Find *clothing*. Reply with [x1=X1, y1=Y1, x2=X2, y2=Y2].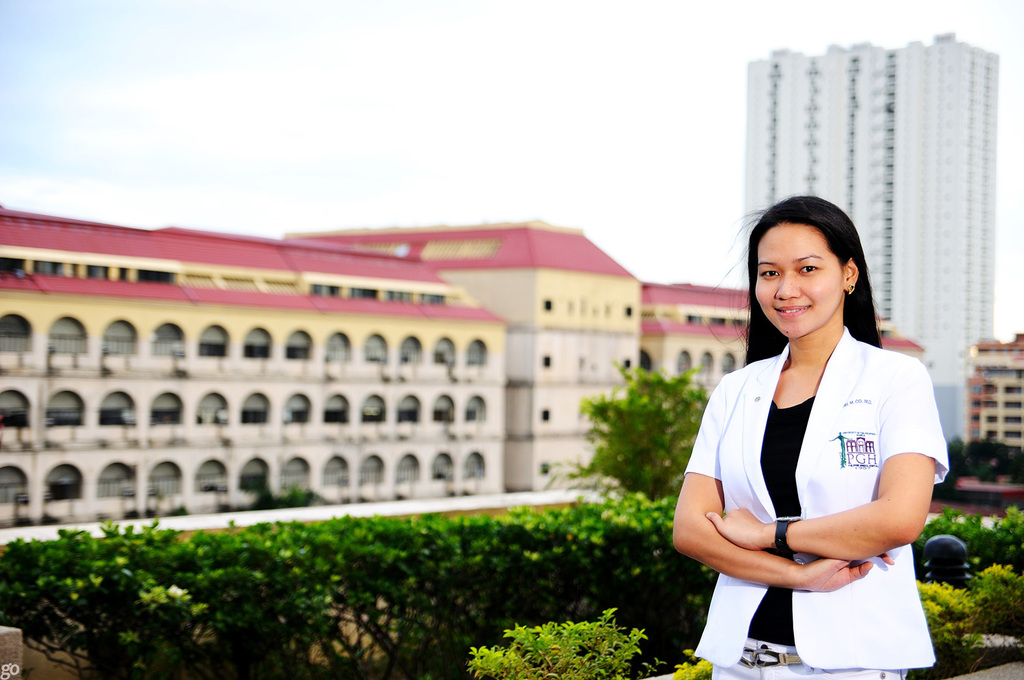
[x1=684, y1=325, x2=951, y2=679].
